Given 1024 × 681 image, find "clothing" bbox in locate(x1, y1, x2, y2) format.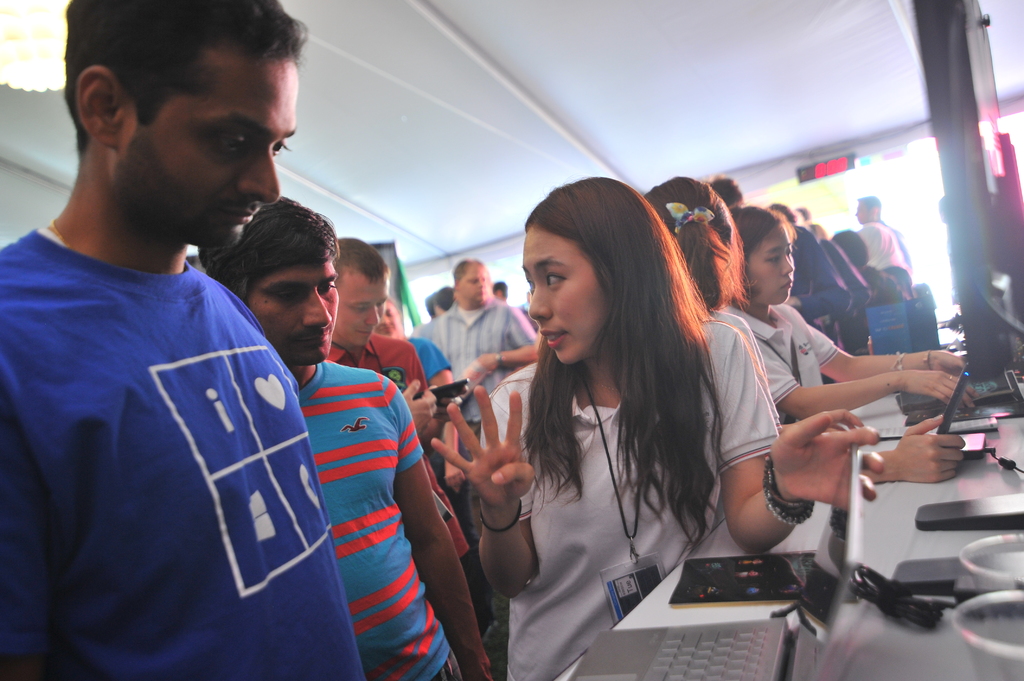
locate(278, 351, 495, 680).
